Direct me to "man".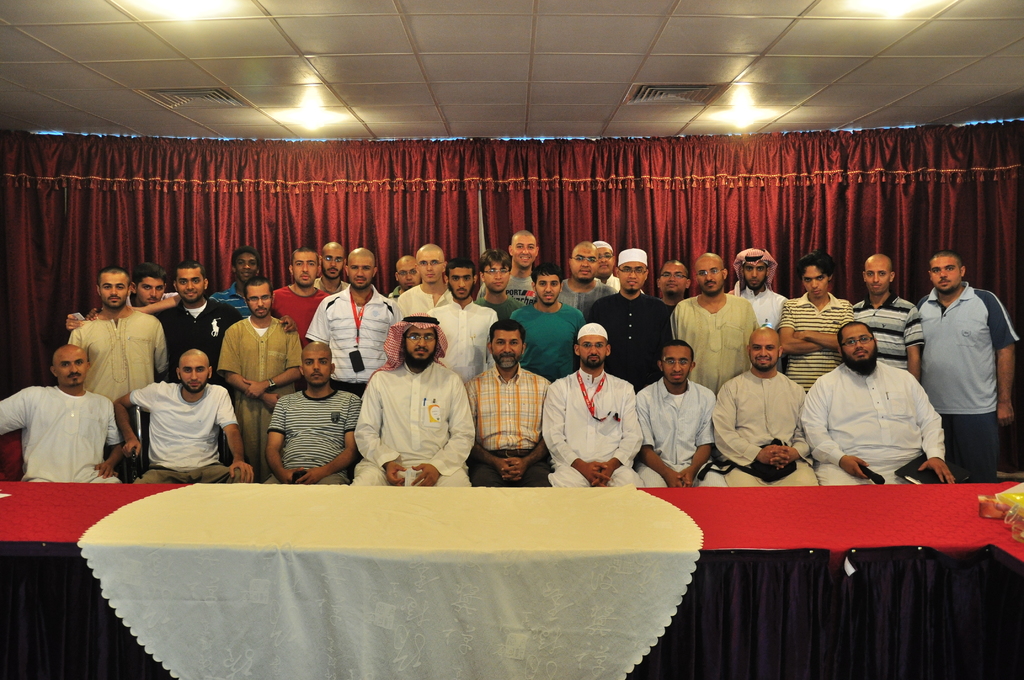
Direction: <region>633, 339, 731, 489</region>.
